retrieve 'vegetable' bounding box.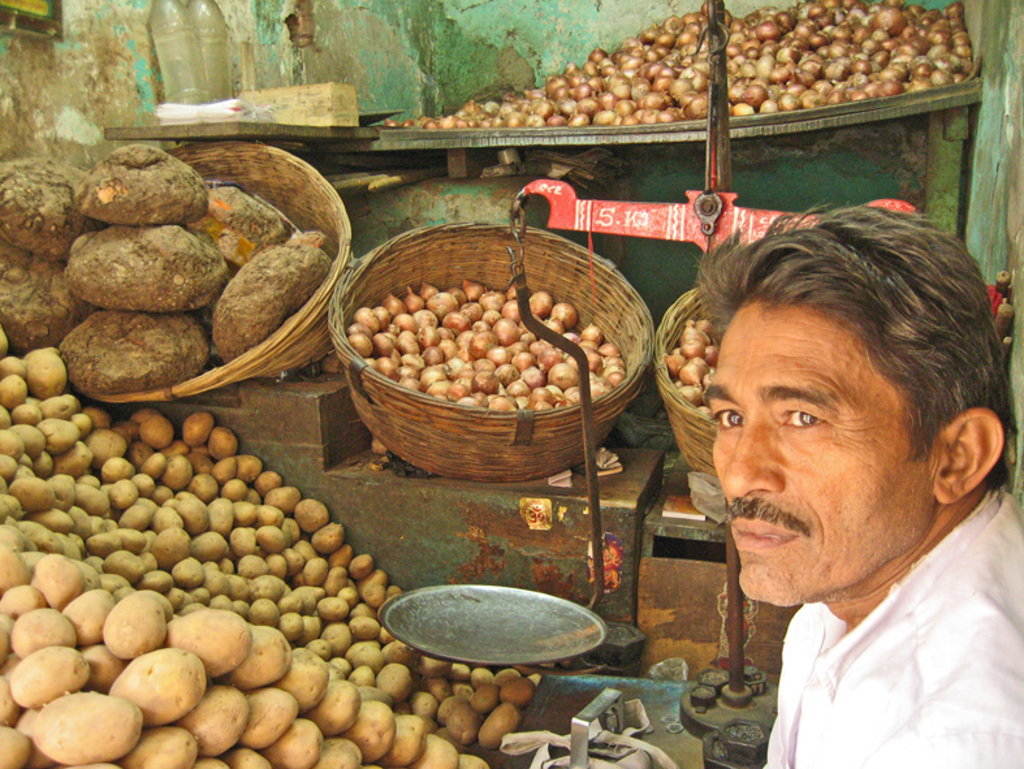
Bounding box: l=241, t=688, r=297, b=749.
